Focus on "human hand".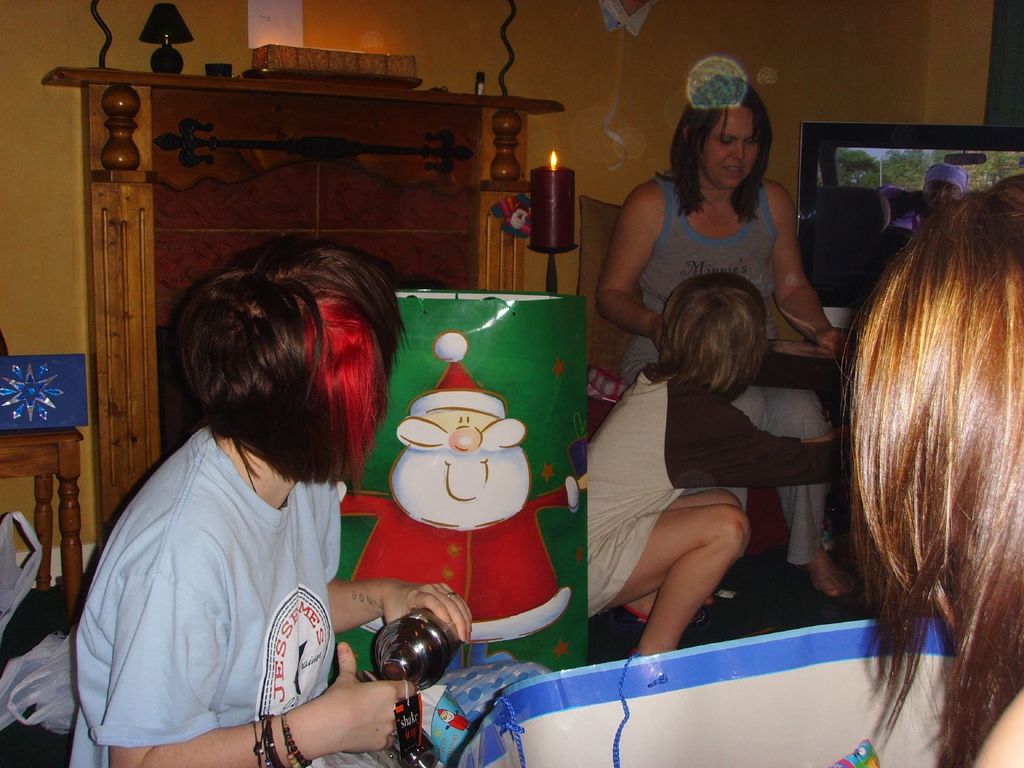
Focused at Rect(308, 640, 422, 755).
